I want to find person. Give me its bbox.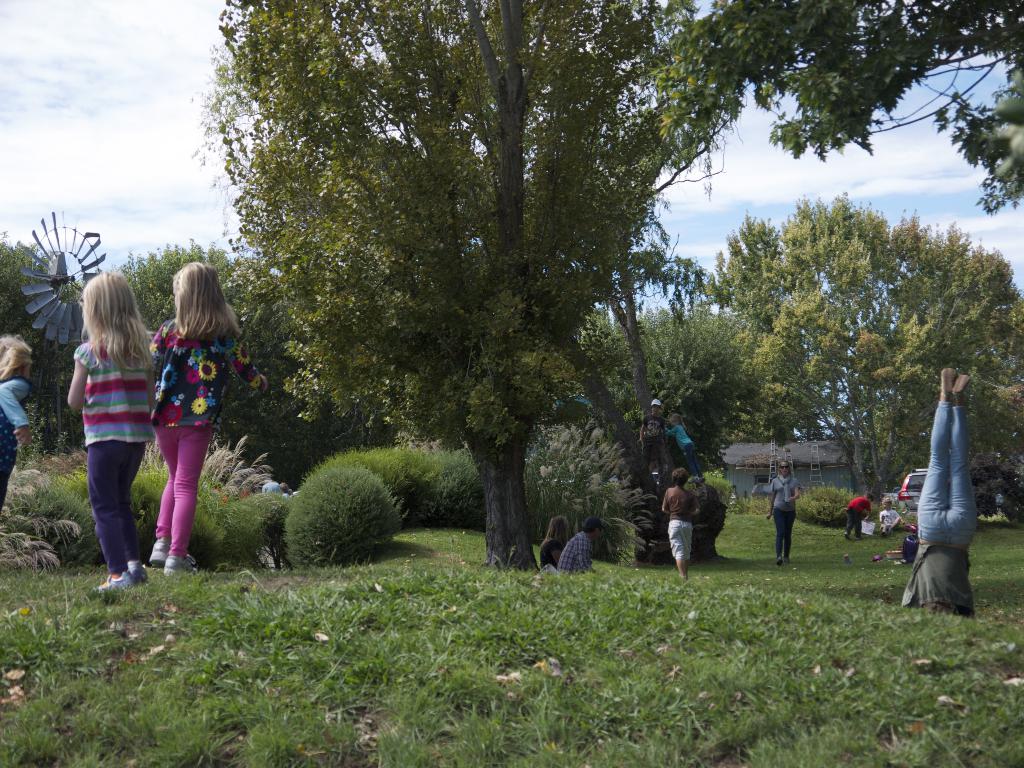
(left=877, top=495, right=910, bottom=537).
